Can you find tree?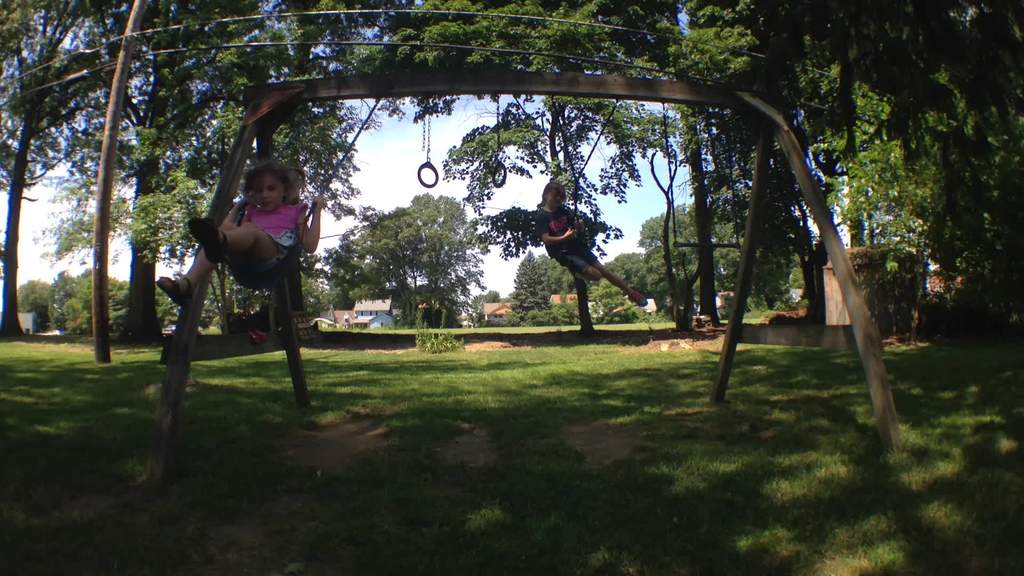
Yes, bounding box: {"left": 343, "top": 184, "right": 490, "bottom": 316}.
